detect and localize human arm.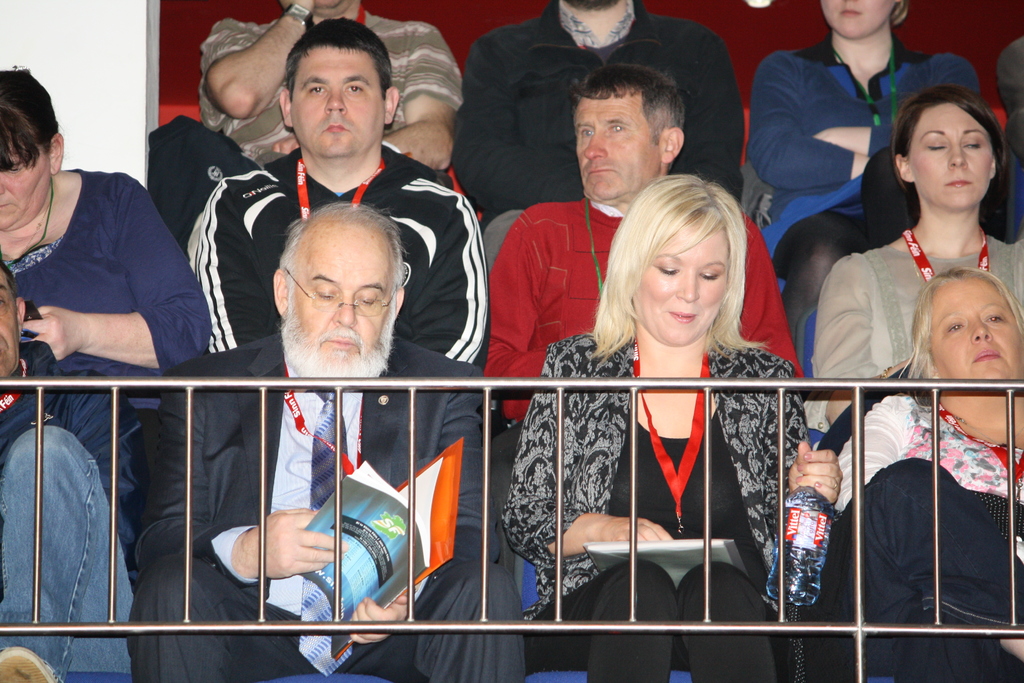
Localized at crop(687, 31, 748, 203).
